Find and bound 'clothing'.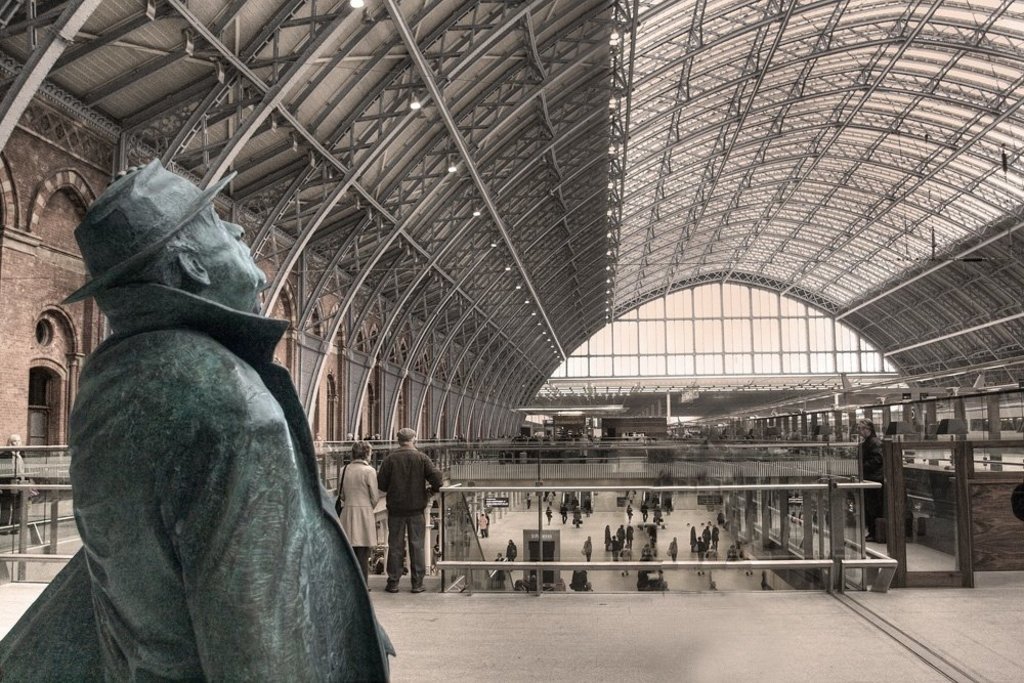
Bound: (left=582, top=539, right=593, bottom=564).
